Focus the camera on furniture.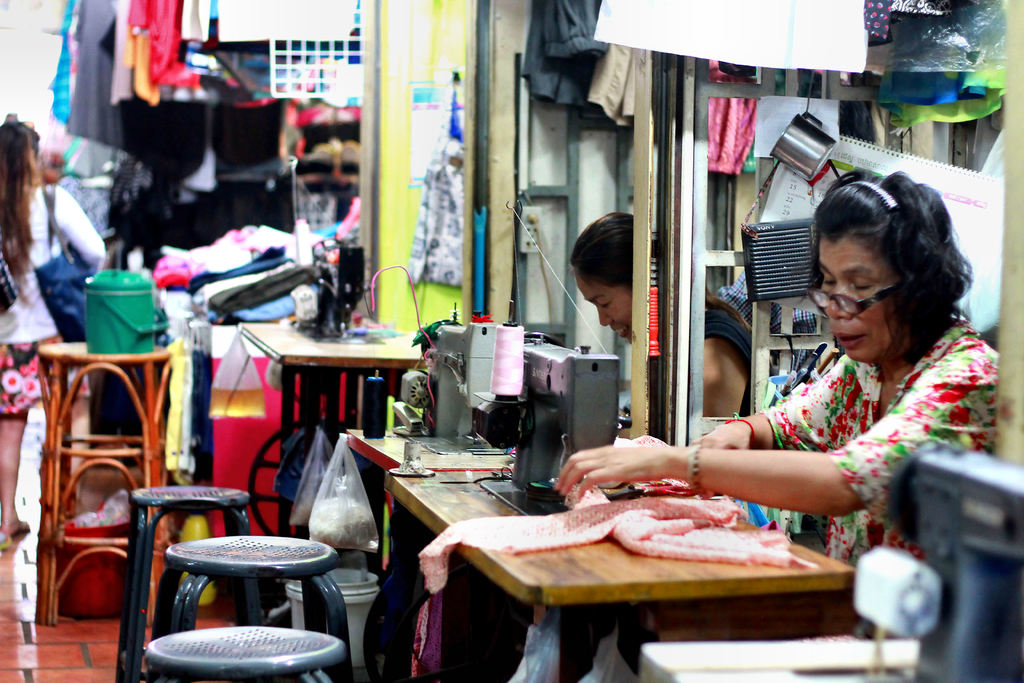
Focus region: 149:534:353:682.
